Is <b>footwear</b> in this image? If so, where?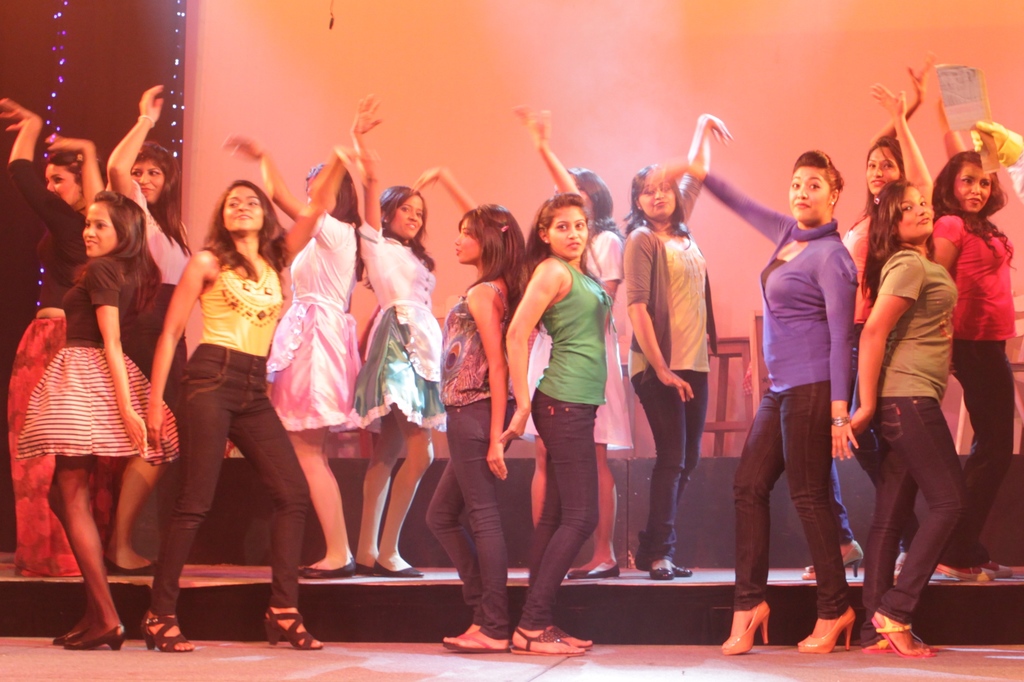
Yes, at [371, 555, 432, 578].
